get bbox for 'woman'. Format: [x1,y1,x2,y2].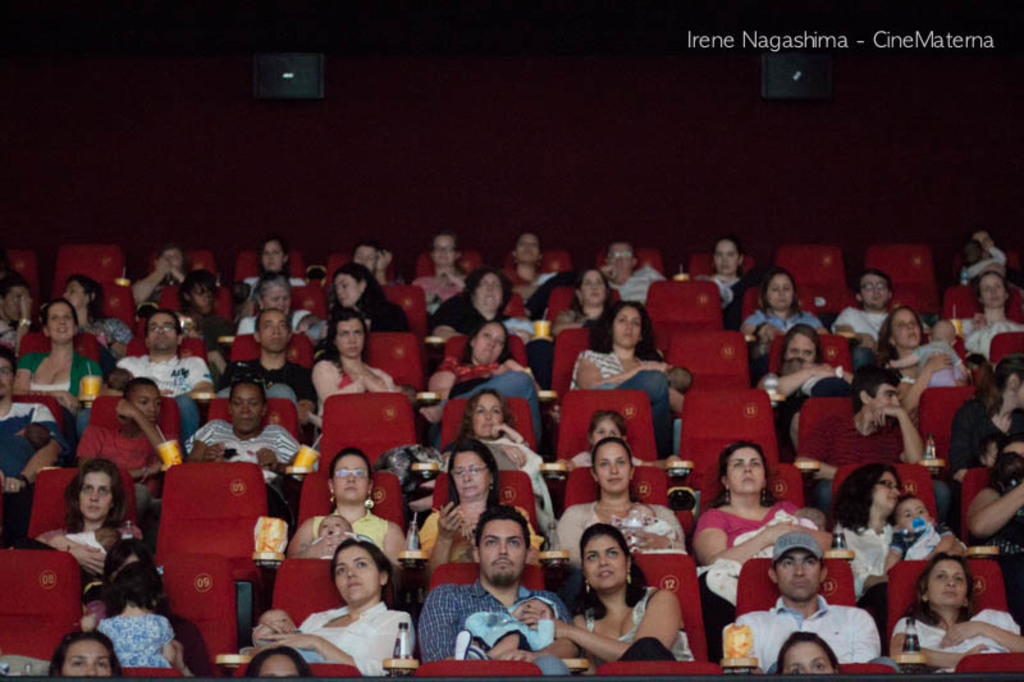
[19,462,141,614].
